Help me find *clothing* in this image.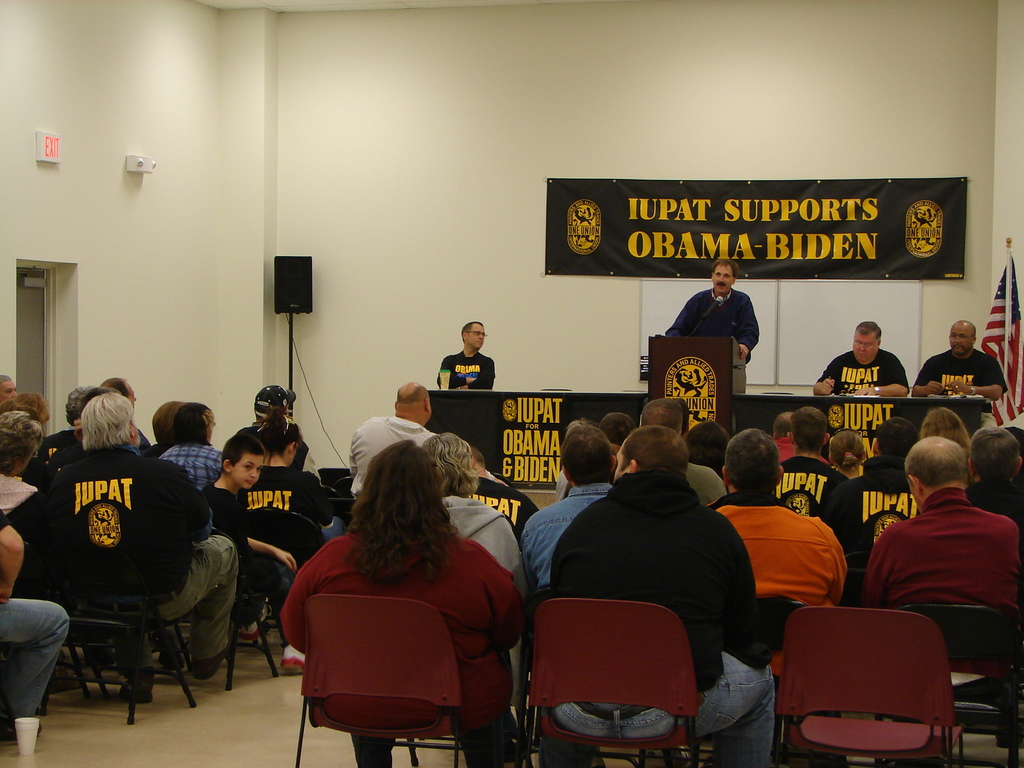
Found it: [x1=913, y1=348, x2=1020, y2=397].
